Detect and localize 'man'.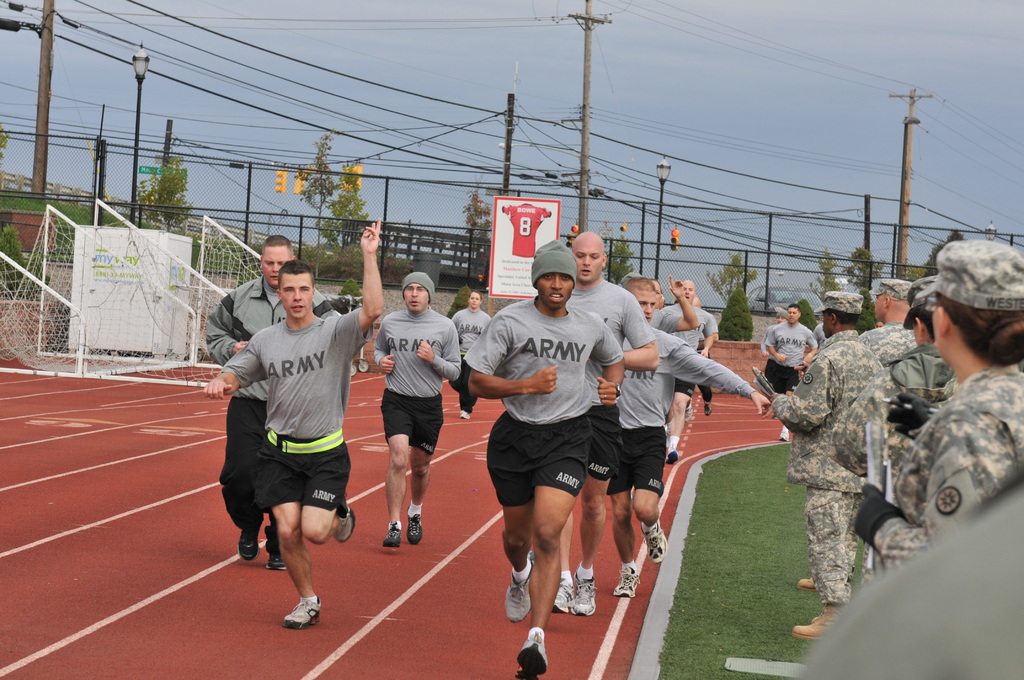
Localized at (x1=614, y1=270, x2=777, y2=594).
